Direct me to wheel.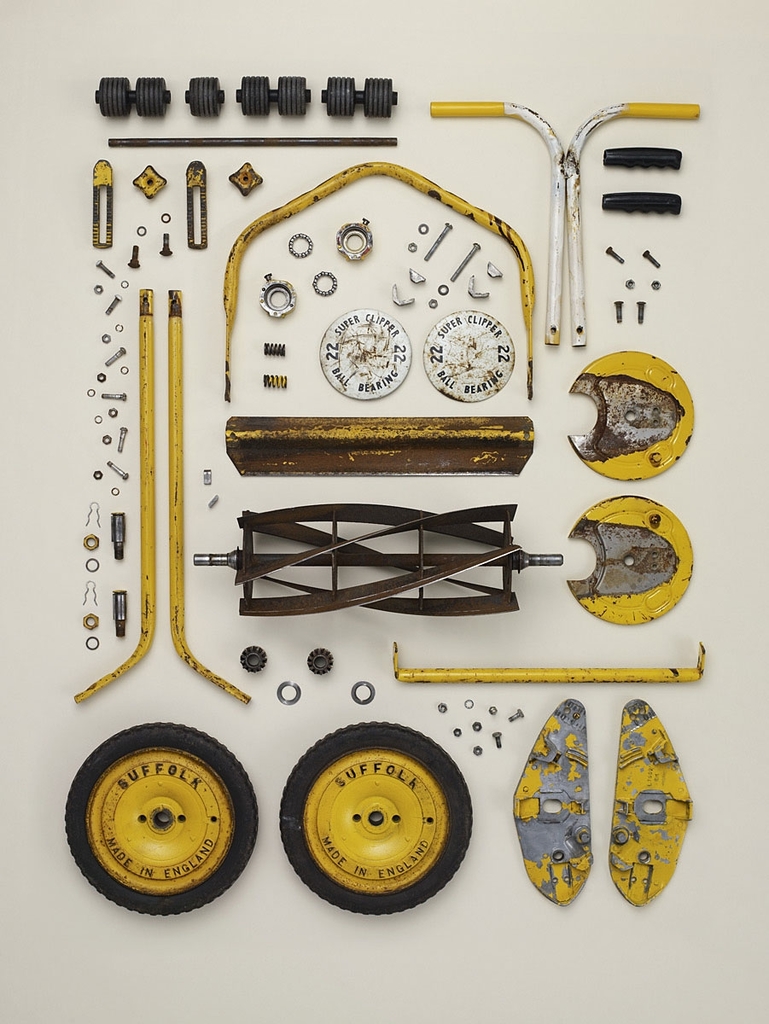
Direction: [x1=263, y1=710, x2=484, y2=916].
